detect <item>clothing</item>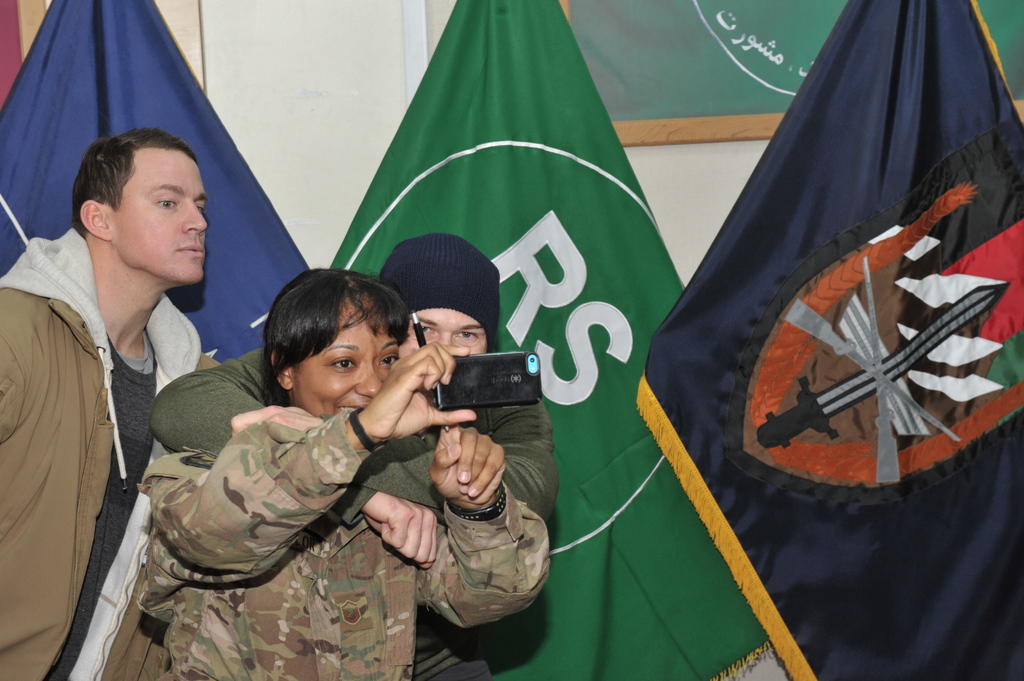
x1=0, y1=227, x2=257, y2=680
